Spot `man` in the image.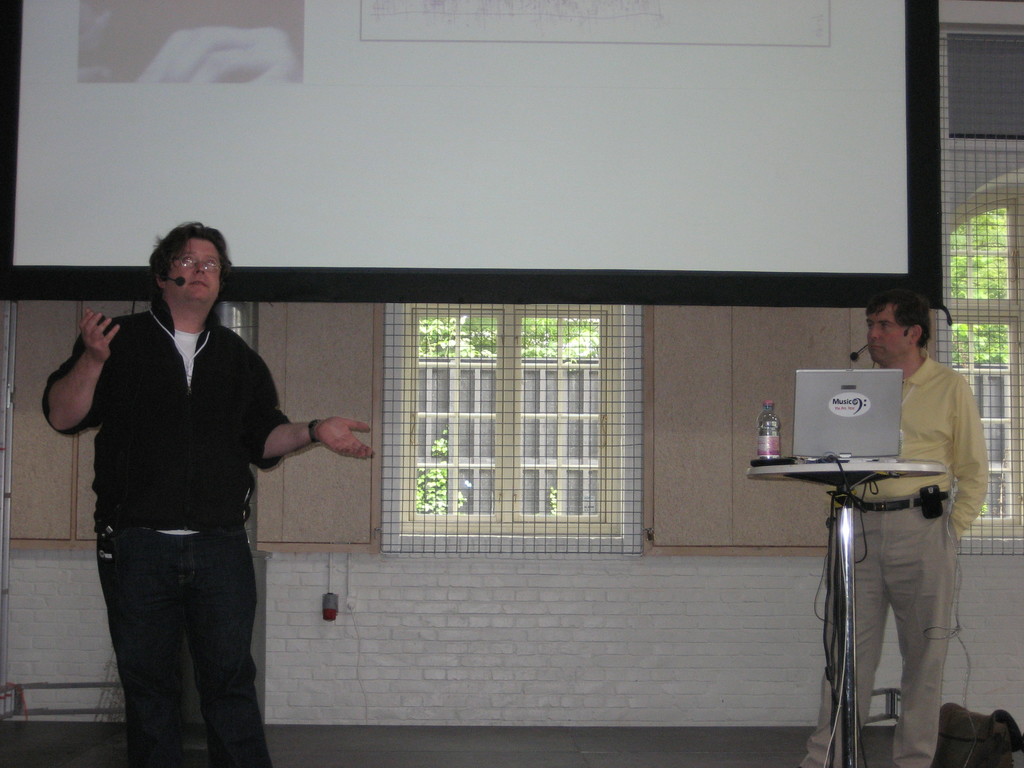
`man` found at (788, 283, 1009, 762).
